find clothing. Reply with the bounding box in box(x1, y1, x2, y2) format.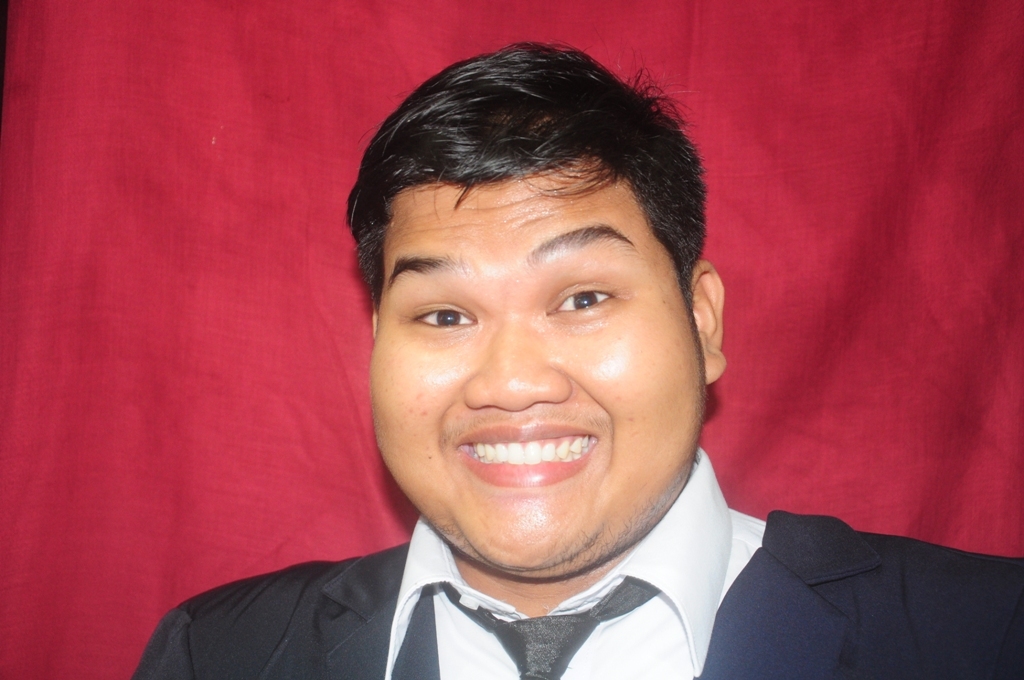
box(127, 448, 1023, 679).
